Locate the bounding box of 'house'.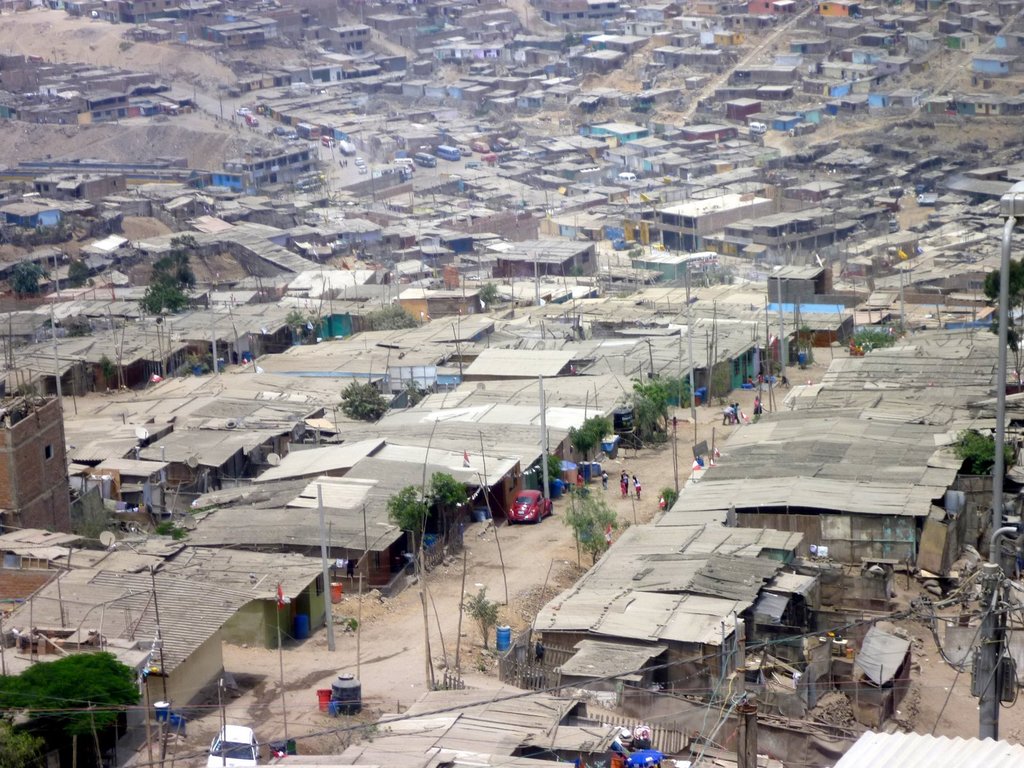
Bounding box: rect(384, 319, 492, 348).
